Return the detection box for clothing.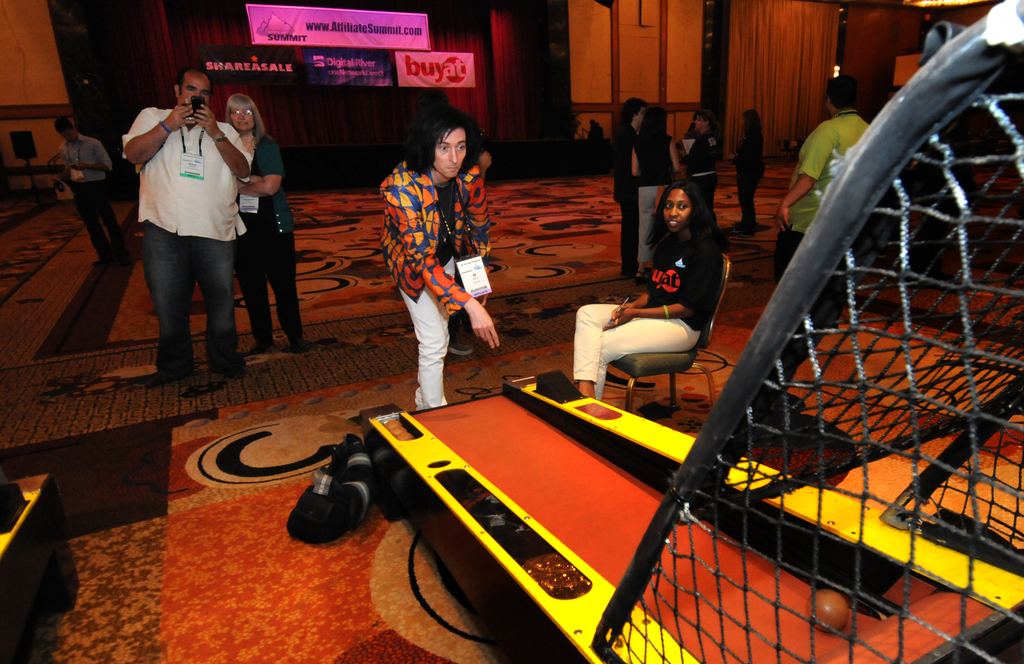
Rect(572, 222, 721, 401).
